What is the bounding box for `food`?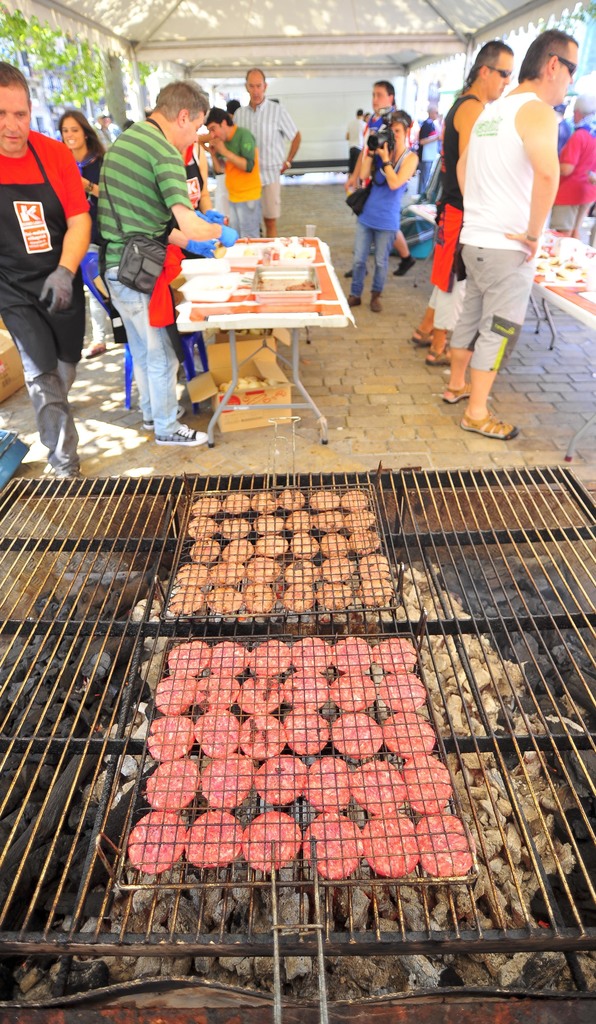
region(274, 486, 304, 513).
